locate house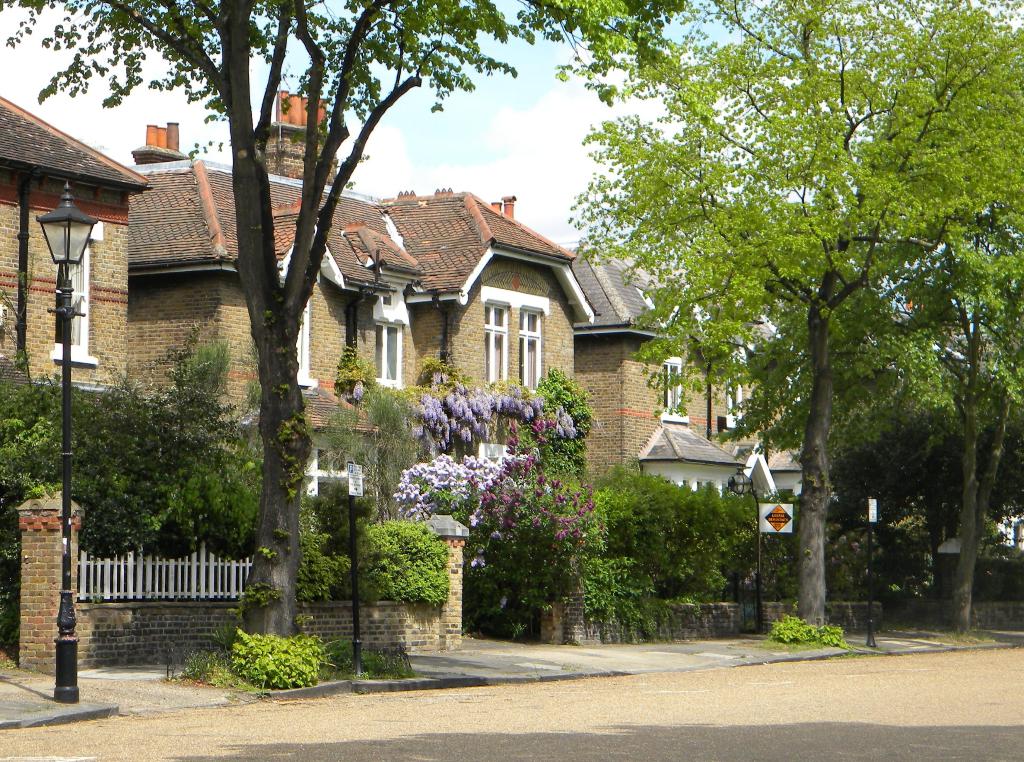
0 99 148 408
